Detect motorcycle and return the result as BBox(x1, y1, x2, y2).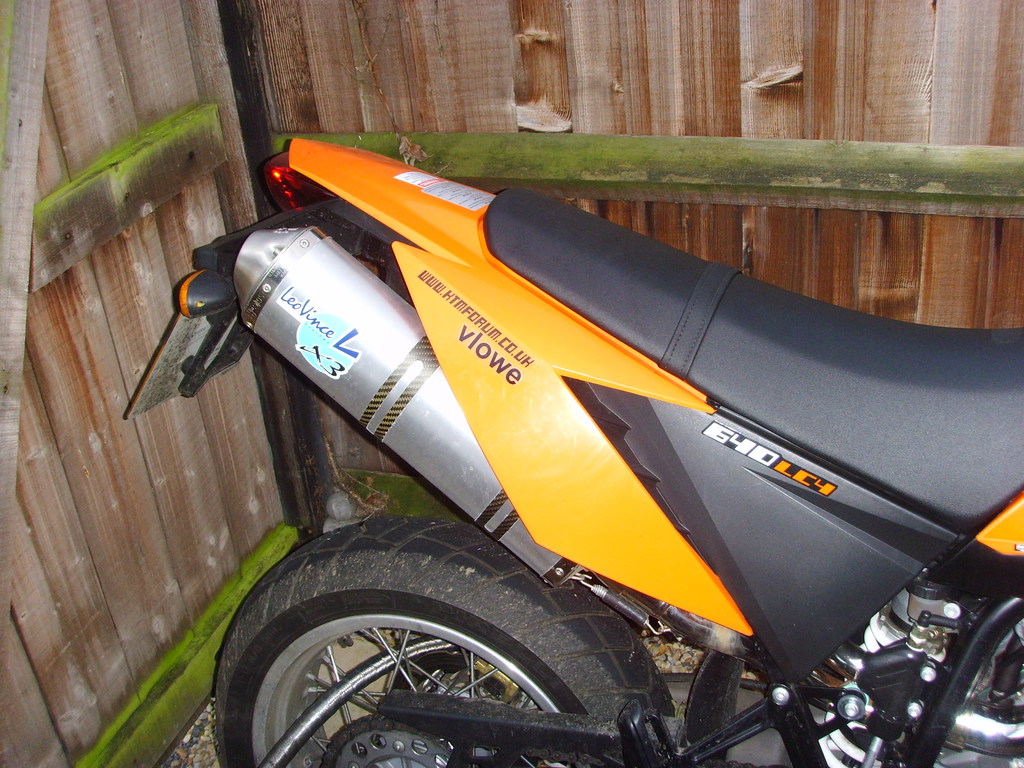
BBox(120, 129, 1023, 767).
